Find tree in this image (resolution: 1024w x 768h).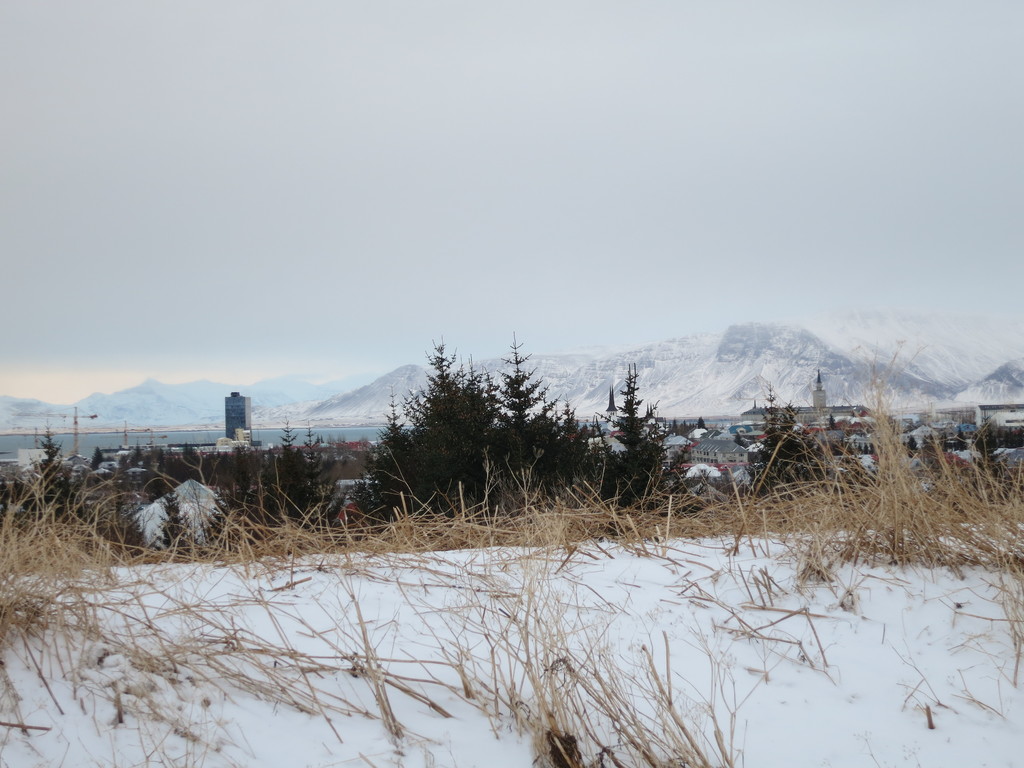
box=[269, 407, 309, 515].
